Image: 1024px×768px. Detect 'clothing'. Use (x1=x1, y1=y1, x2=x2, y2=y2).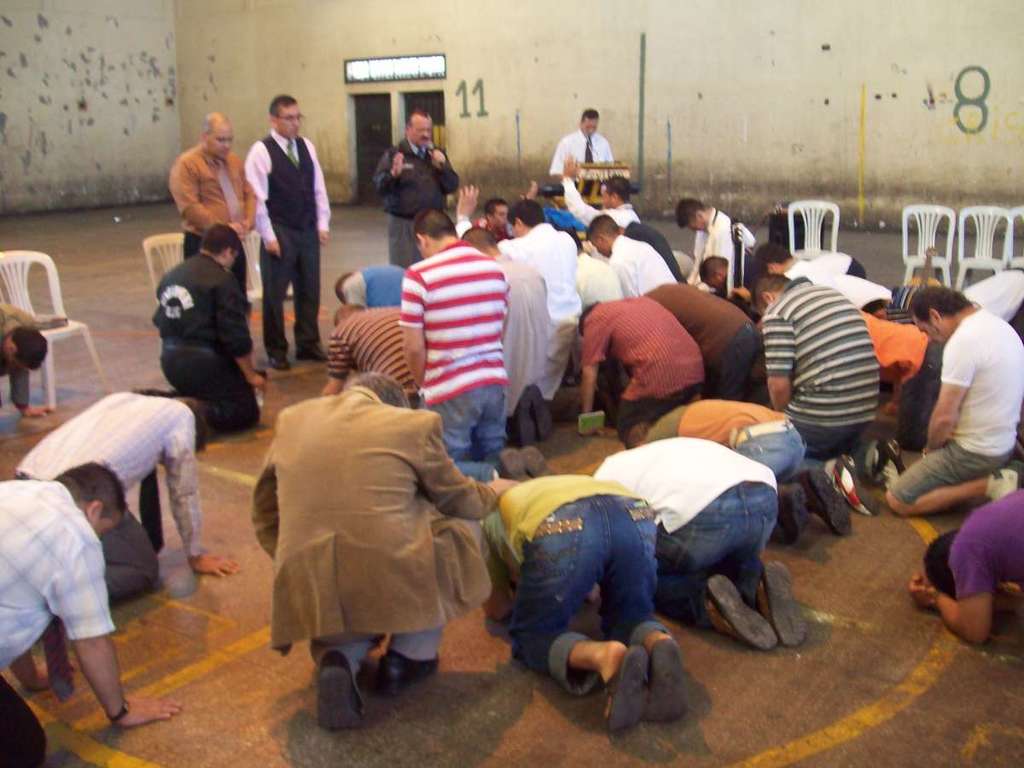
(x1=886, y1=309, x2=1022, y2=503).
